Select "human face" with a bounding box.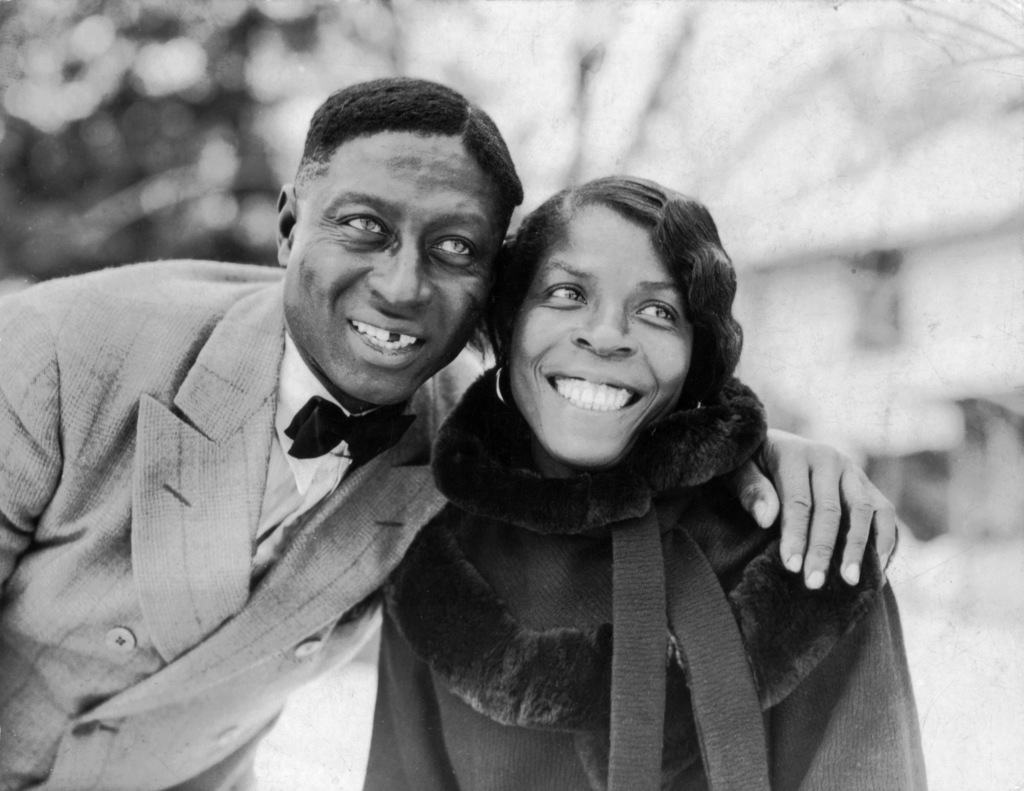
{"left": 298, "top": 149, "right": 502, "bottom": 403}.
